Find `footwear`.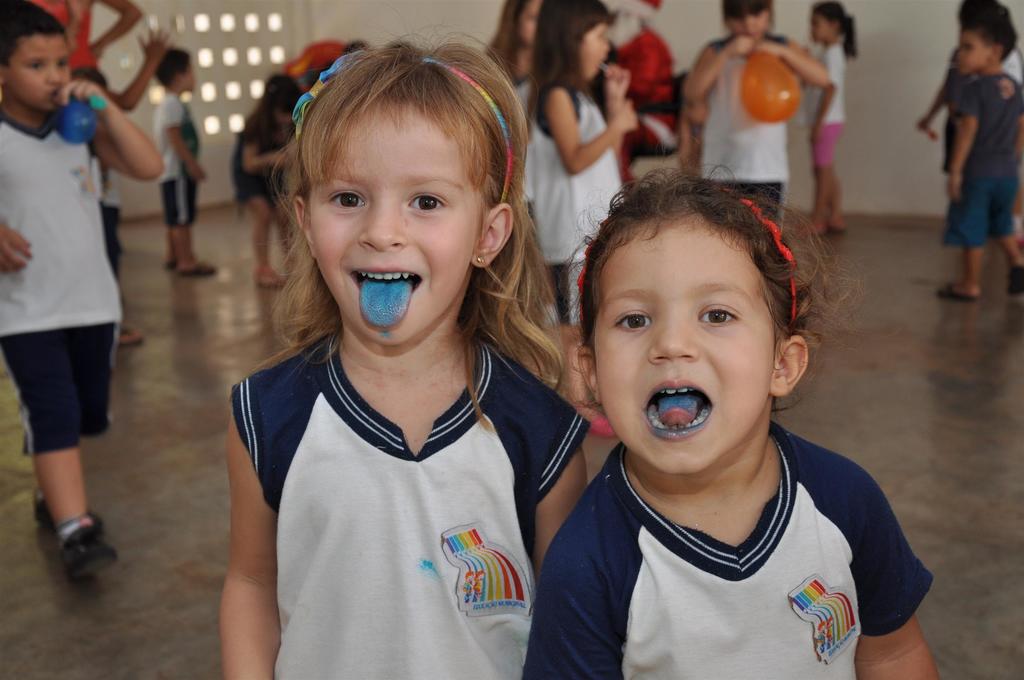
bbox=[934, 281, 977, 301].
